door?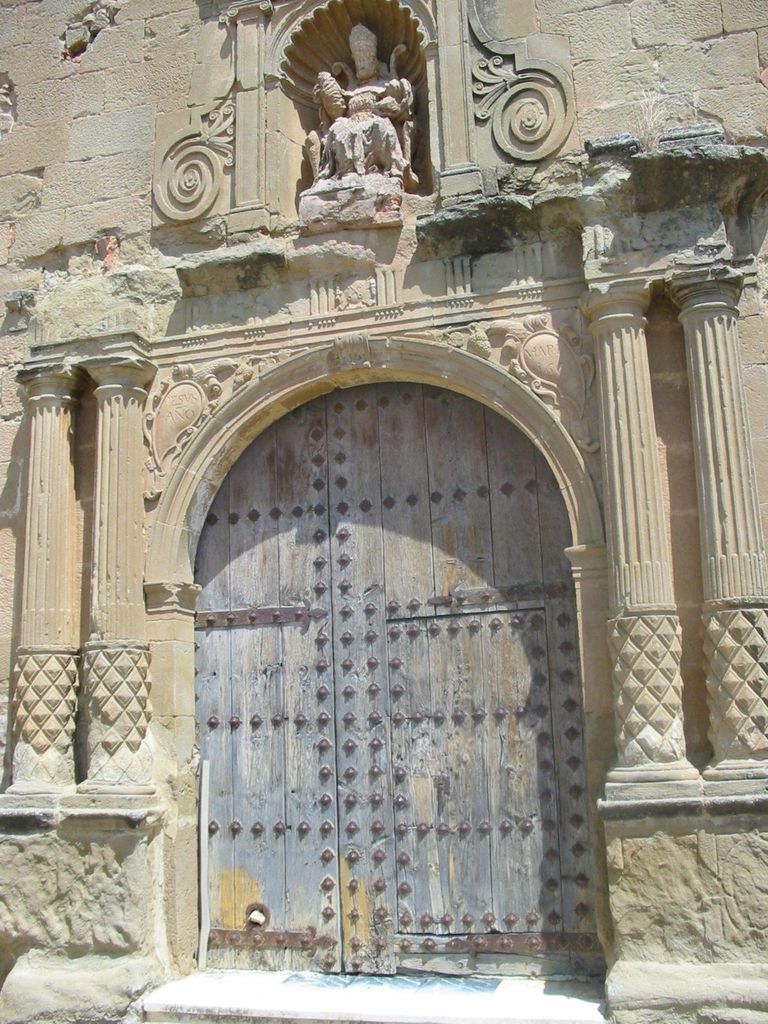
region(156, 319, 639, 1011)
